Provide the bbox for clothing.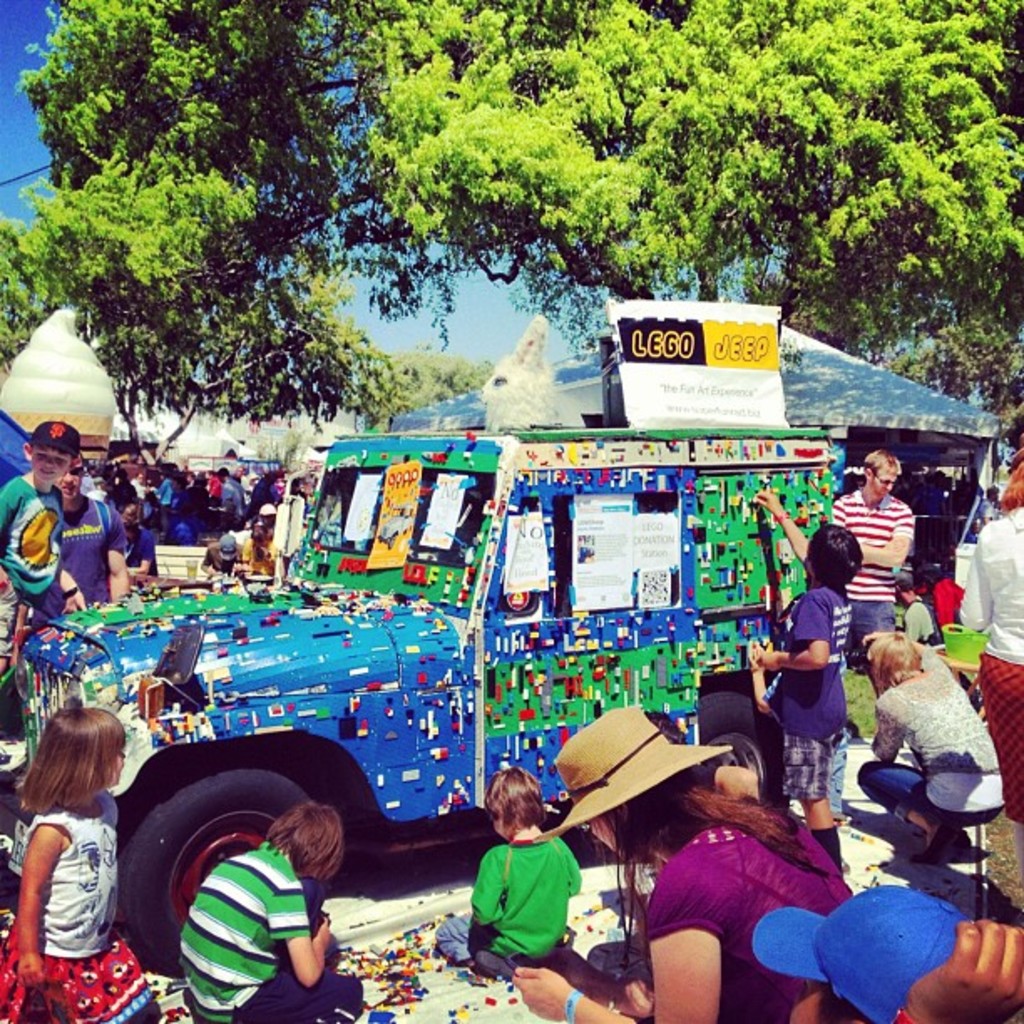
x1=965, y1=514, x2=1022, y2=659.
